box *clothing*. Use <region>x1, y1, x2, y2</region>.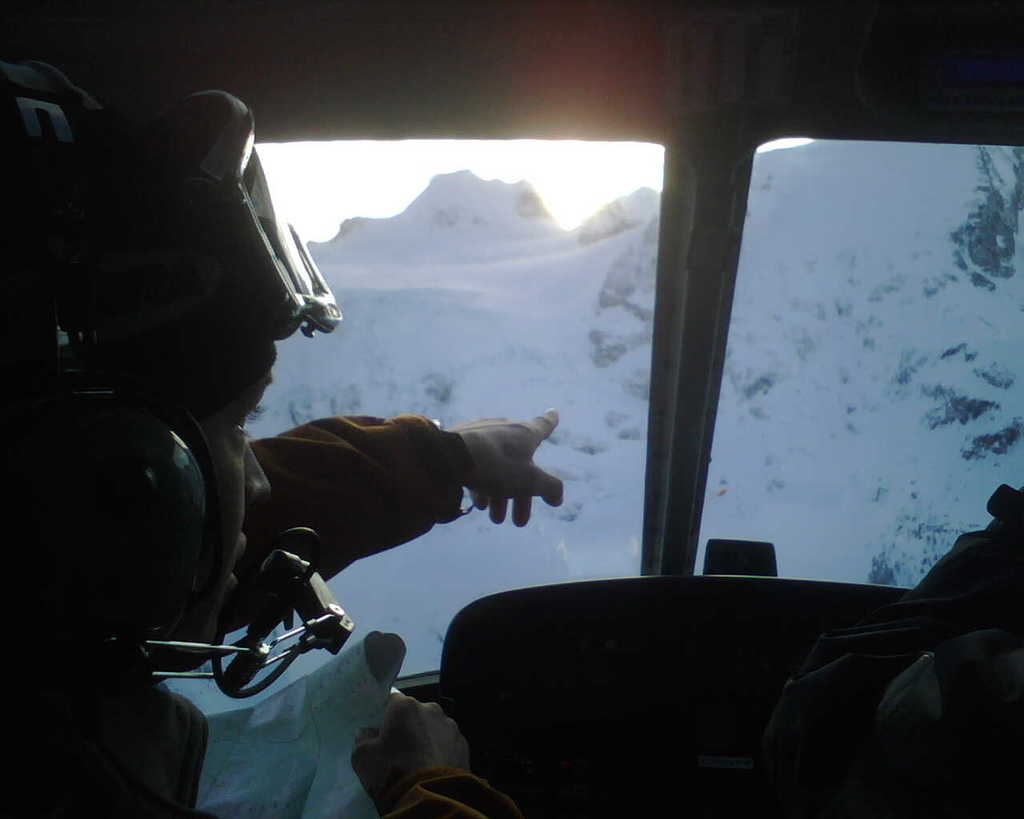
<region>2, 413, 461, 818</region>.
